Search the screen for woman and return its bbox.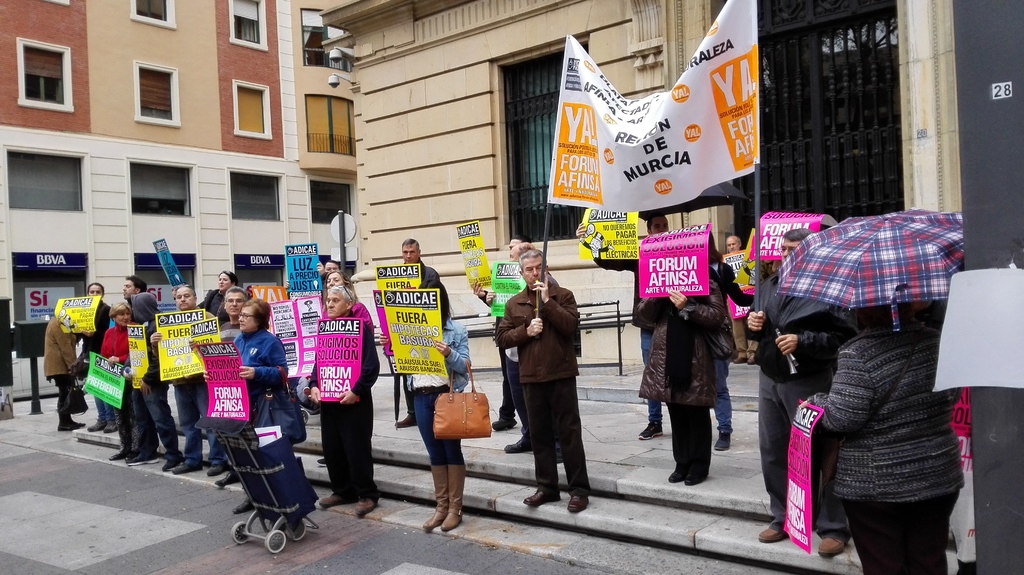
Found: select_region(784, 202, 968, 574).
